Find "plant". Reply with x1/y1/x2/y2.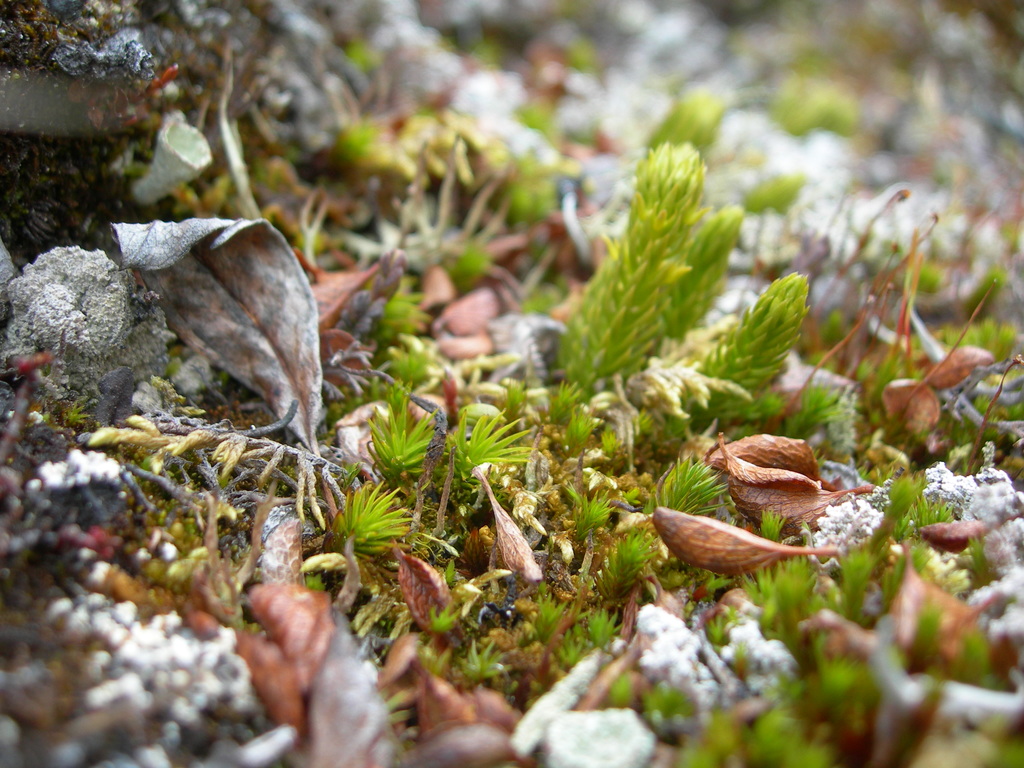
916/610/951/658.
